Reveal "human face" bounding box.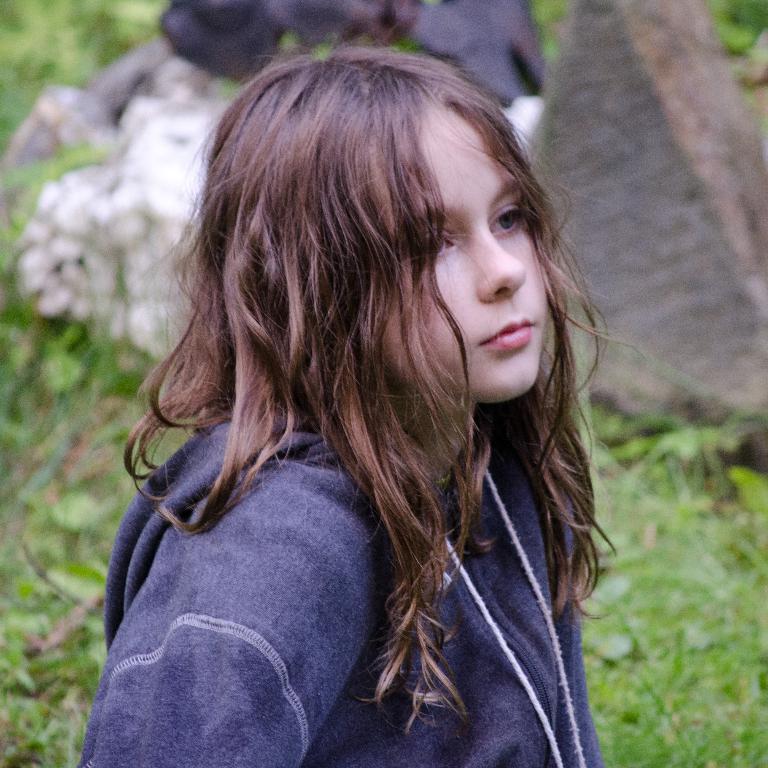
Revealed: select_region(363, 91, 552, 403).
